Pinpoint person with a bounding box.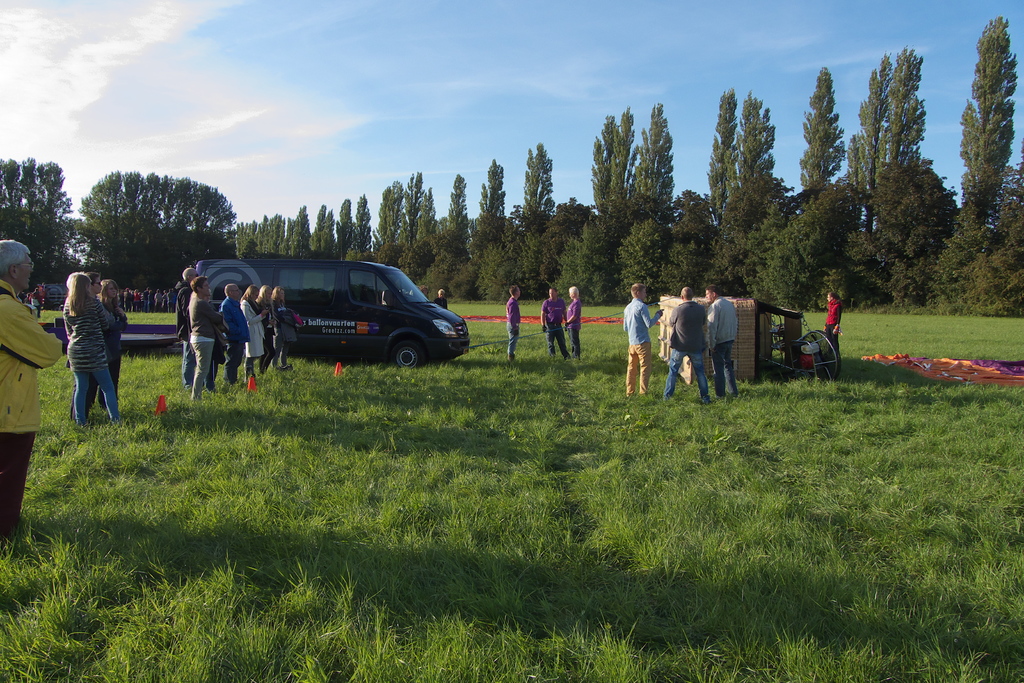
<box>623,283,665,400</box>.
